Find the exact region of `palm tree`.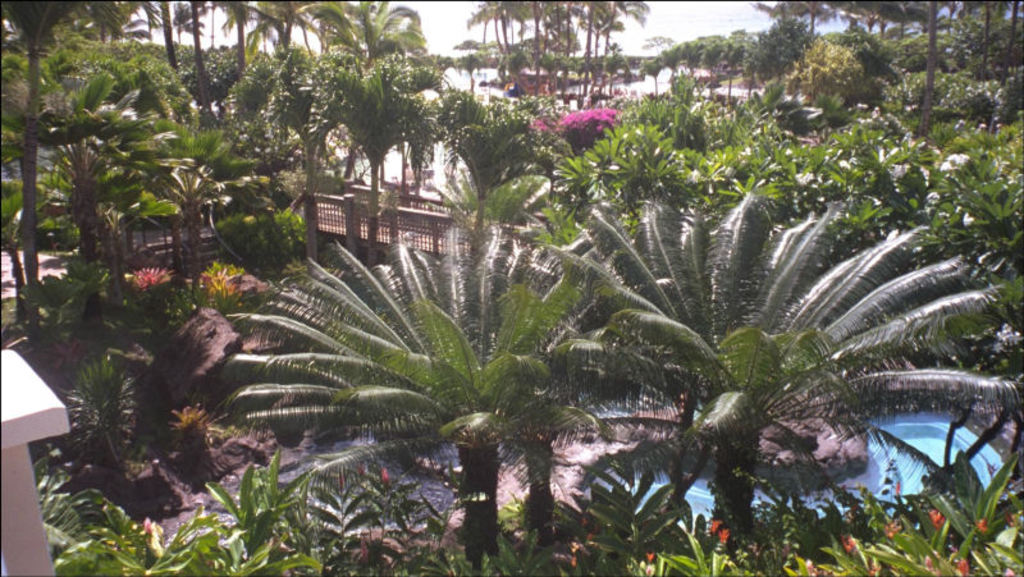
Exact region: 24 82 120 193.
